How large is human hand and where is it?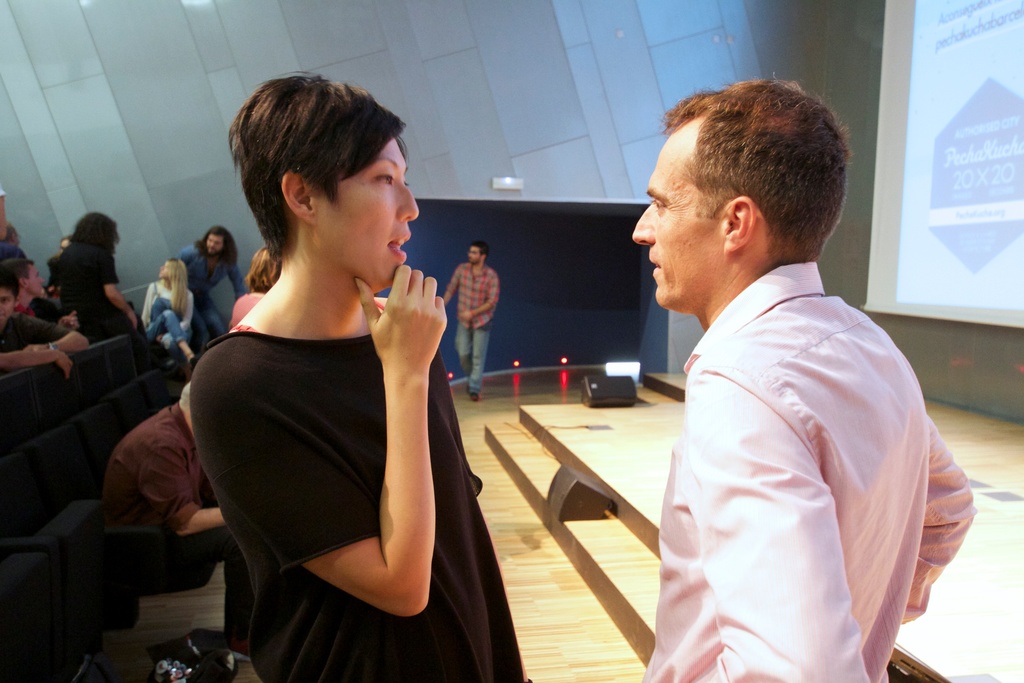
Bounding box: [60, 331, 90, 350].
